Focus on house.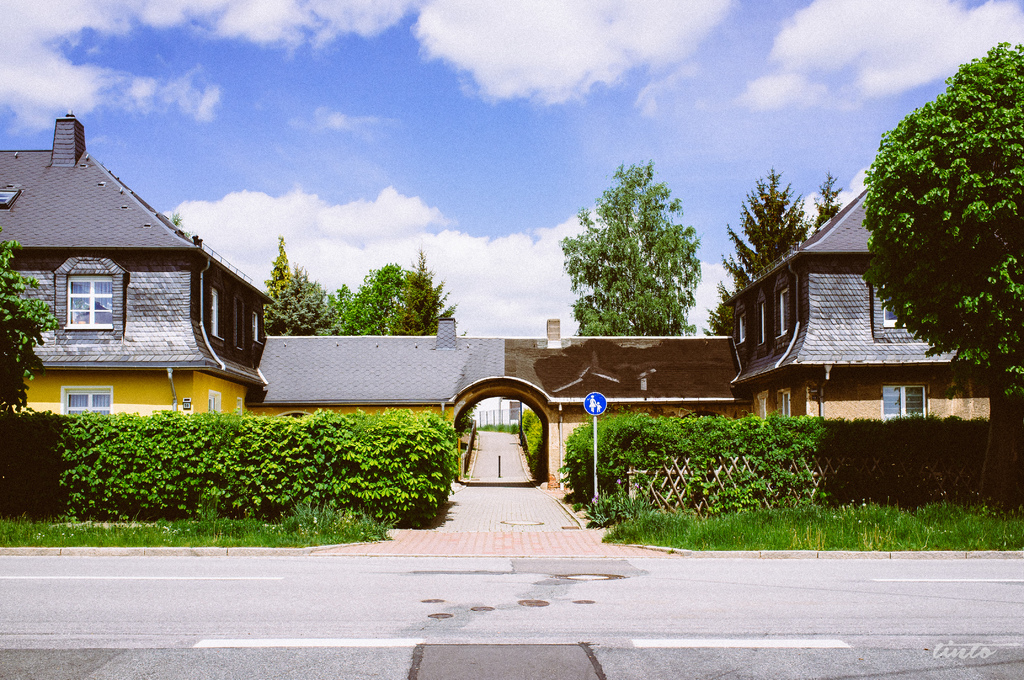
Focused at (x1=15, y1=122, x2=286, y2=456).
